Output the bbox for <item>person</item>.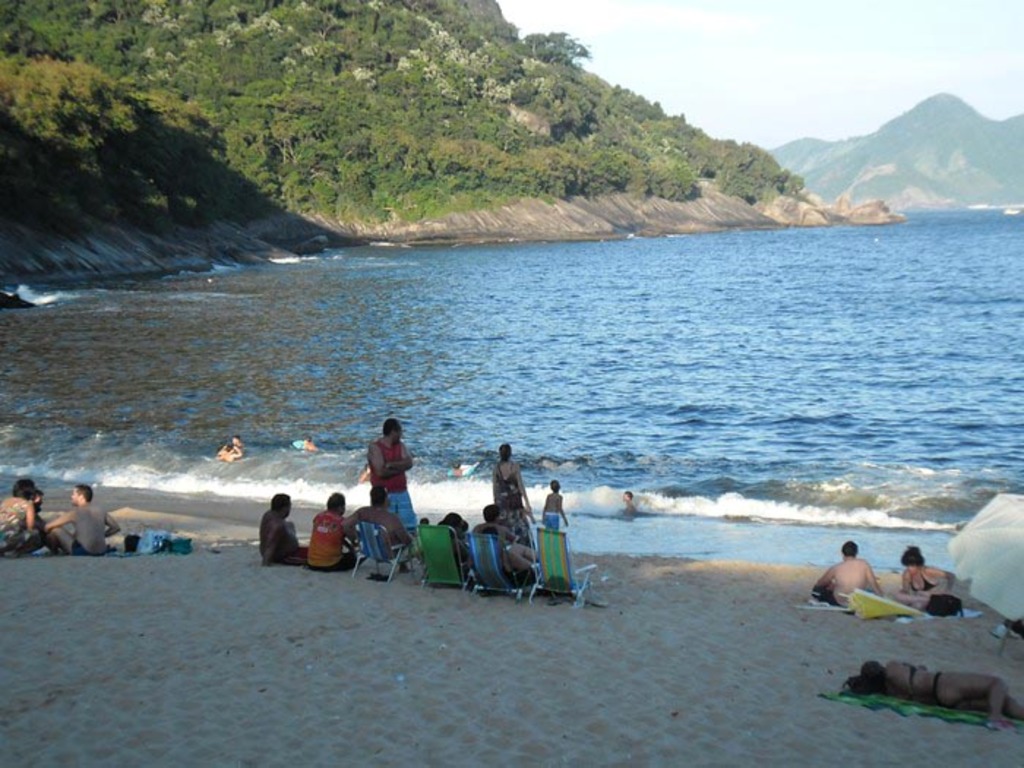
47:481:124:562.
